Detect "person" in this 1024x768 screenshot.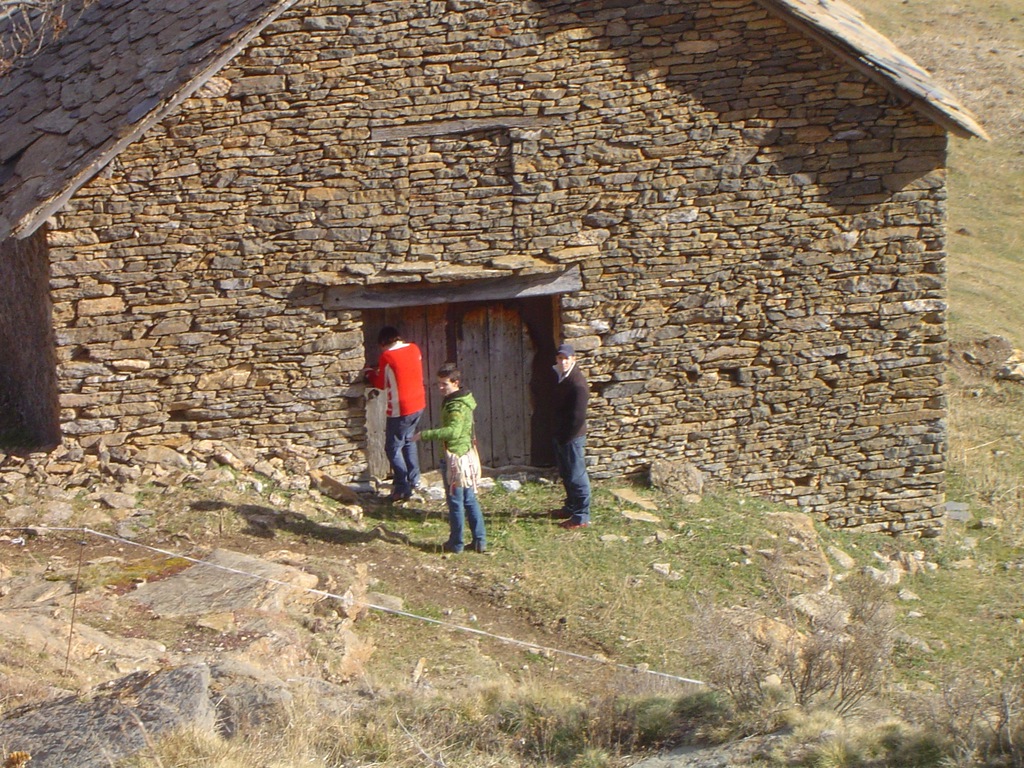
Detection: x1=550, y1=343, x2=600, y2=527.
